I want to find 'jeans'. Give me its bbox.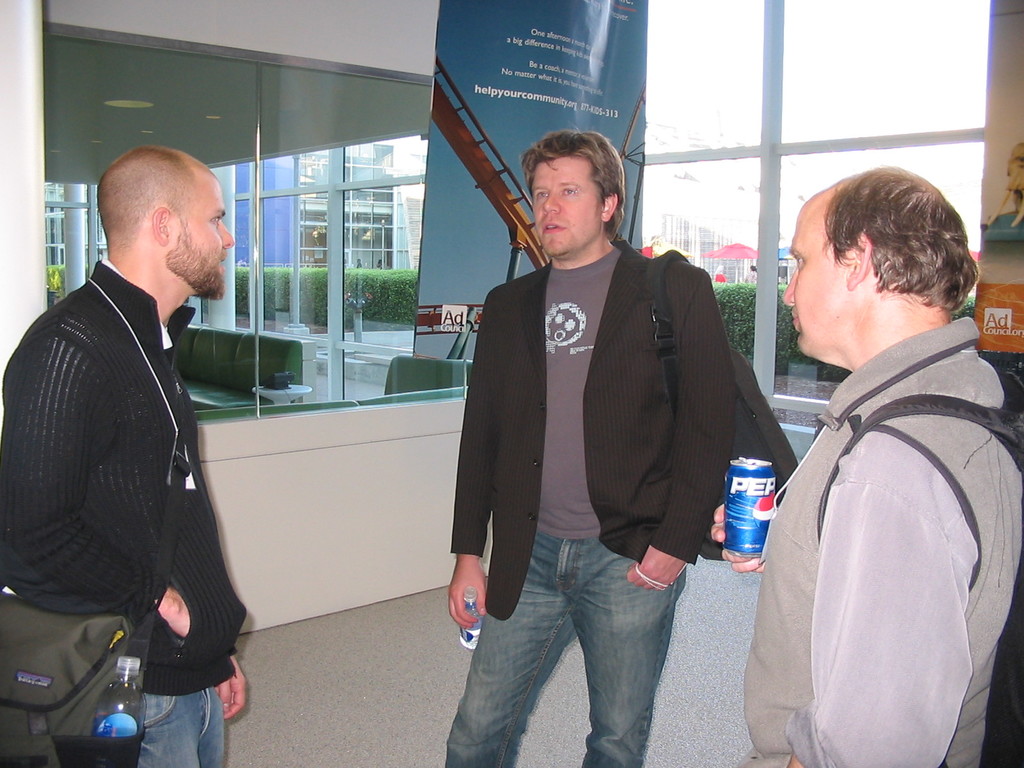
138 686 225 767.
